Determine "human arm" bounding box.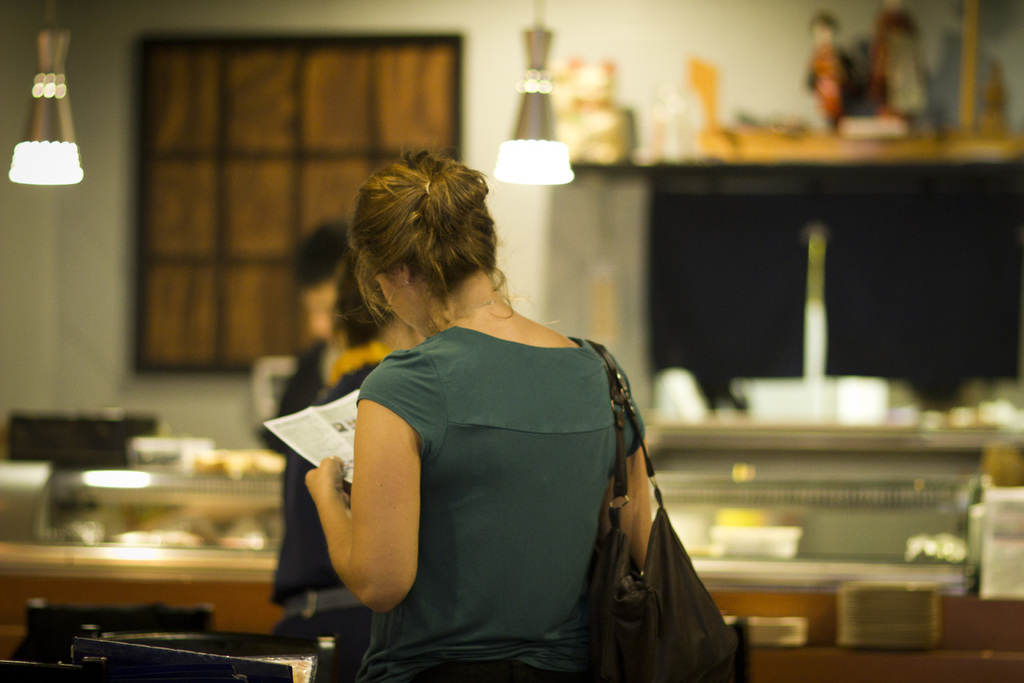
Determined: [296,358,438,613].
